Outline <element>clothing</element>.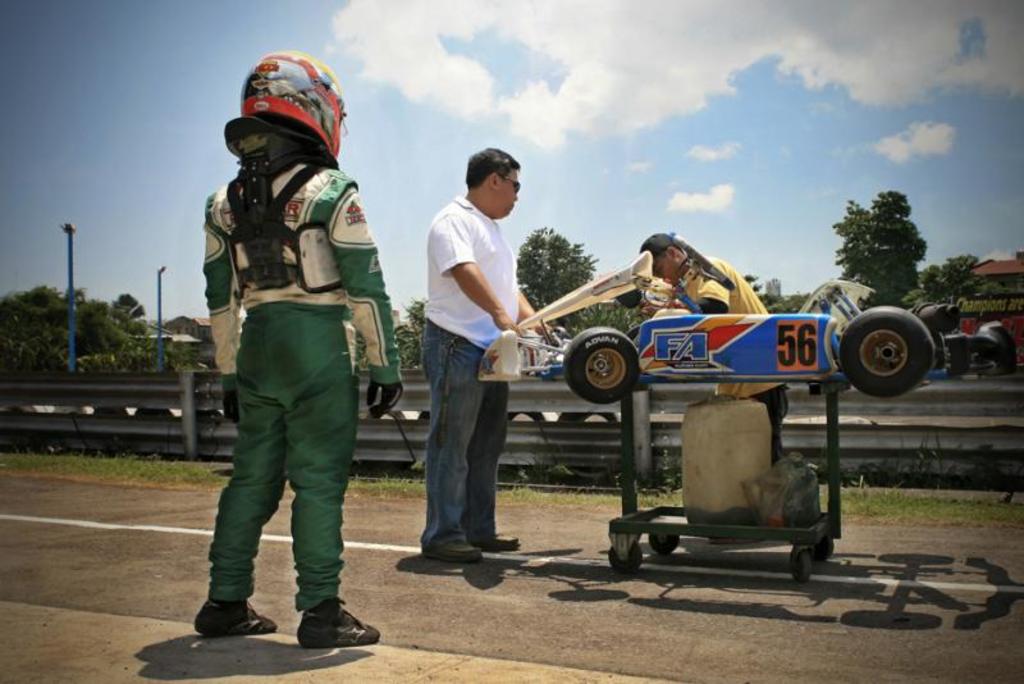
Outline: l=182, t=111, r=384, b=617.
